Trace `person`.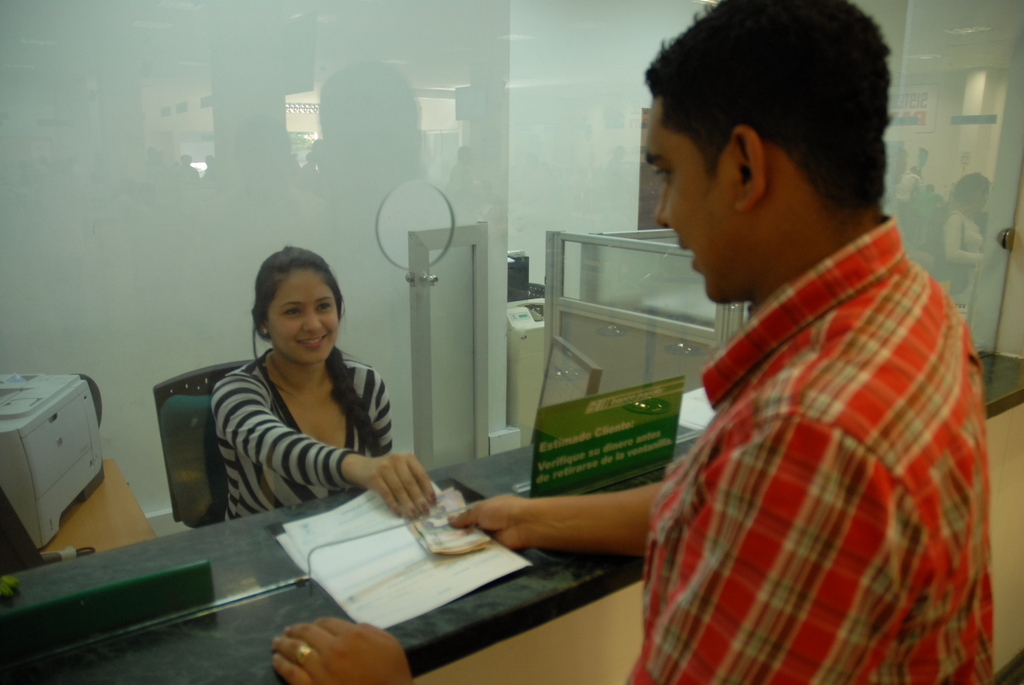
Traced to 262,0,988,681.
